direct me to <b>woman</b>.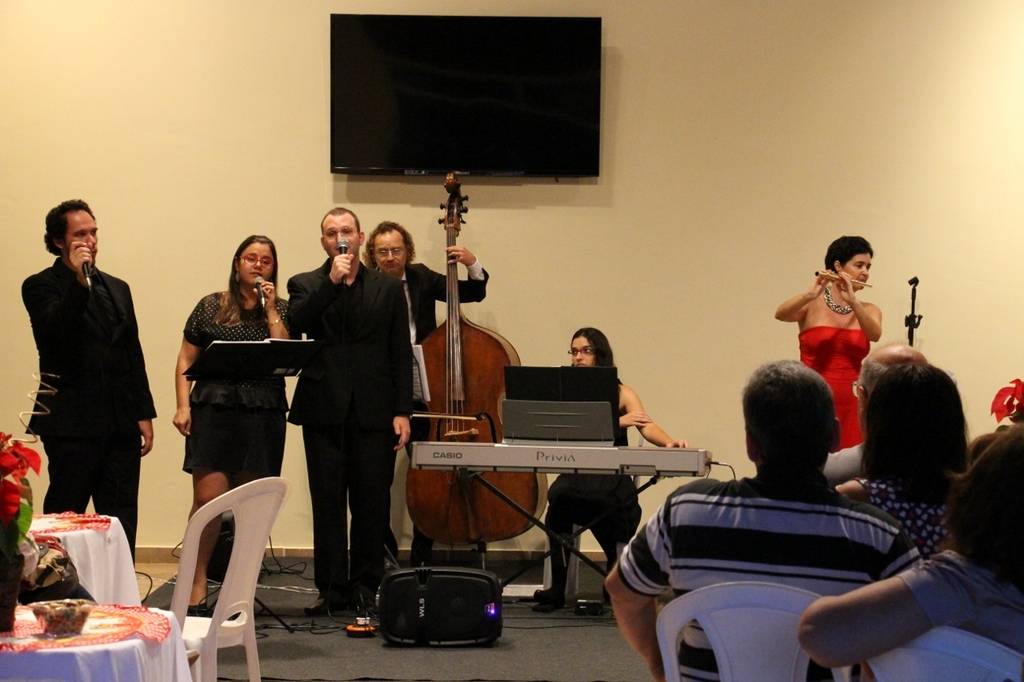
Direction: detection(533, 329, 694, 613).
